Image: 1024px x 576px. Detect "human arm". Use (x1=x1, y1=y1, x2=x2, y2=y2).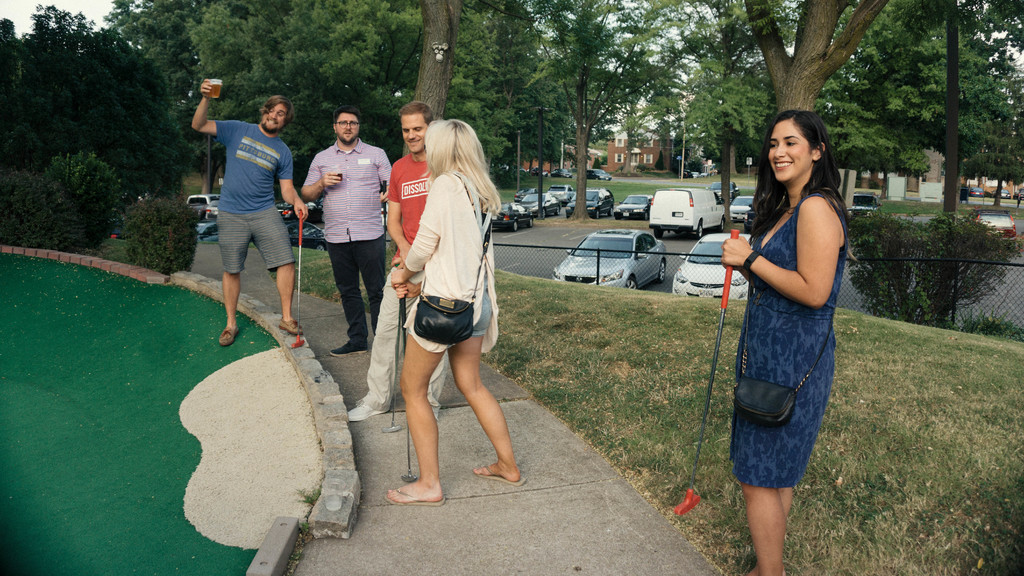
(x1=386, y1=166, x2=426, y2=278).
